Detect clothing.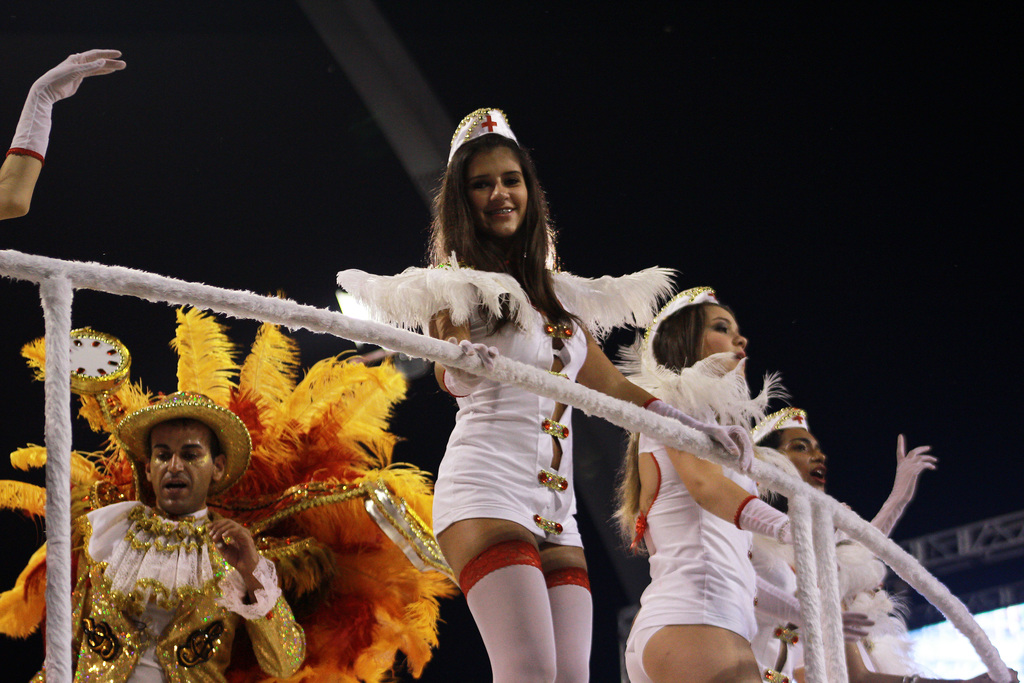
Detected at 458:541:593:682.
